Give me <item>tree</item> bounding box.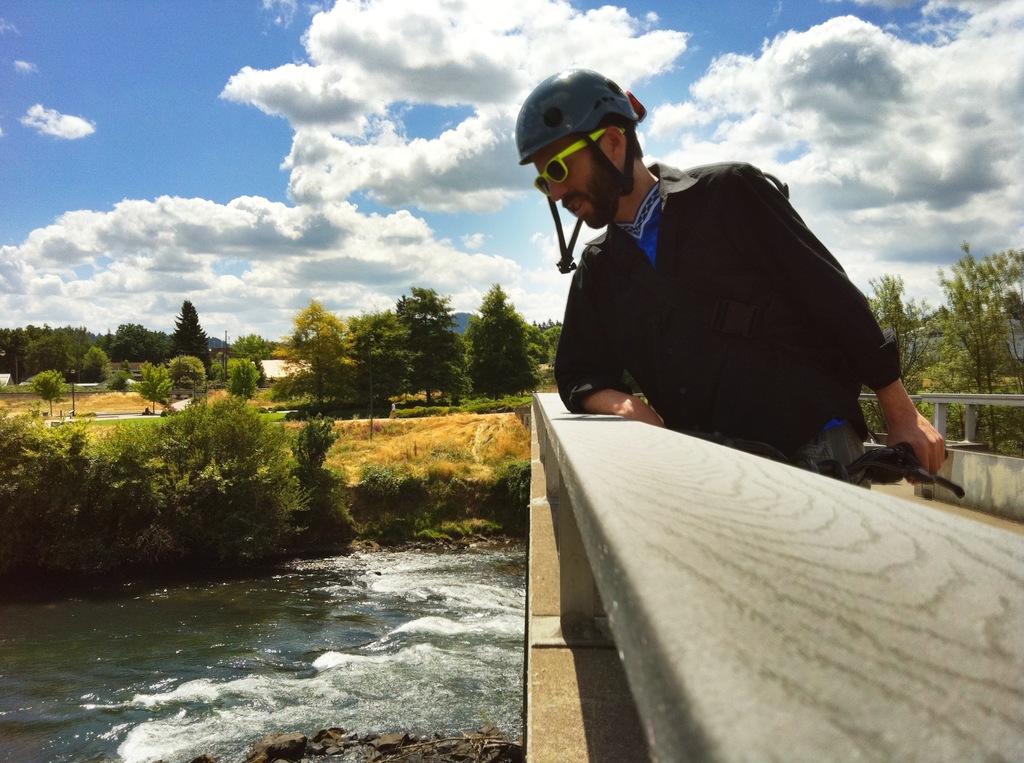
[left=392, top=273, right=467, bottom=406].
